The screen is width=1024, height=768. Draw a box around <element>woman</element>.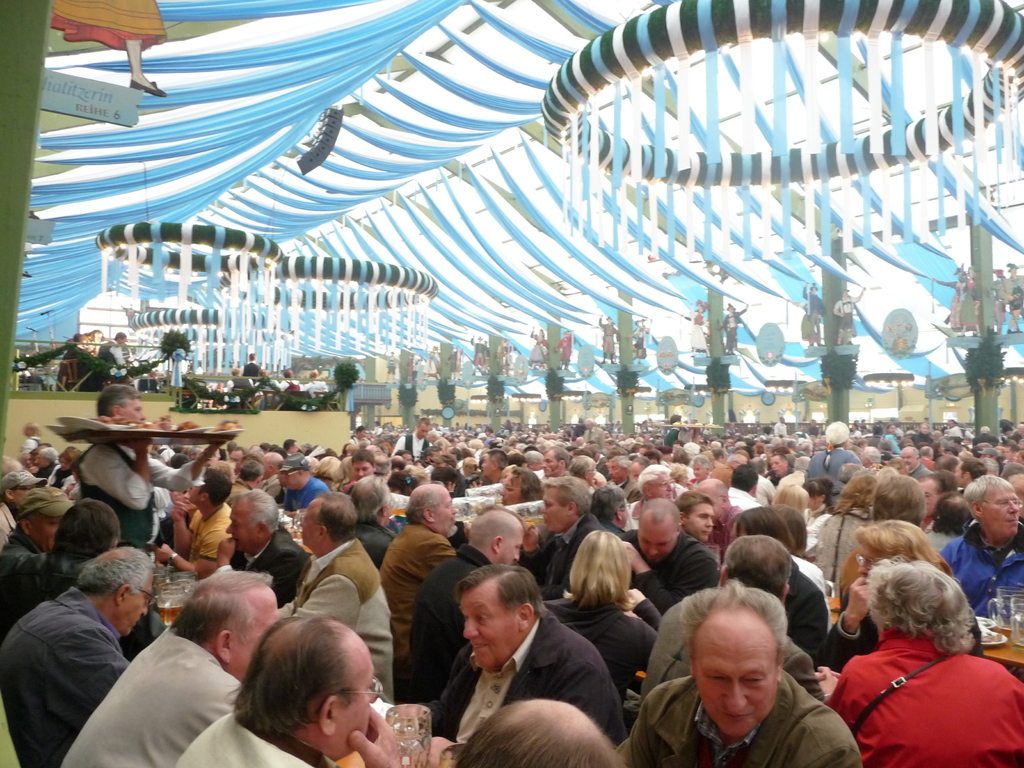
805 477 833 559.
